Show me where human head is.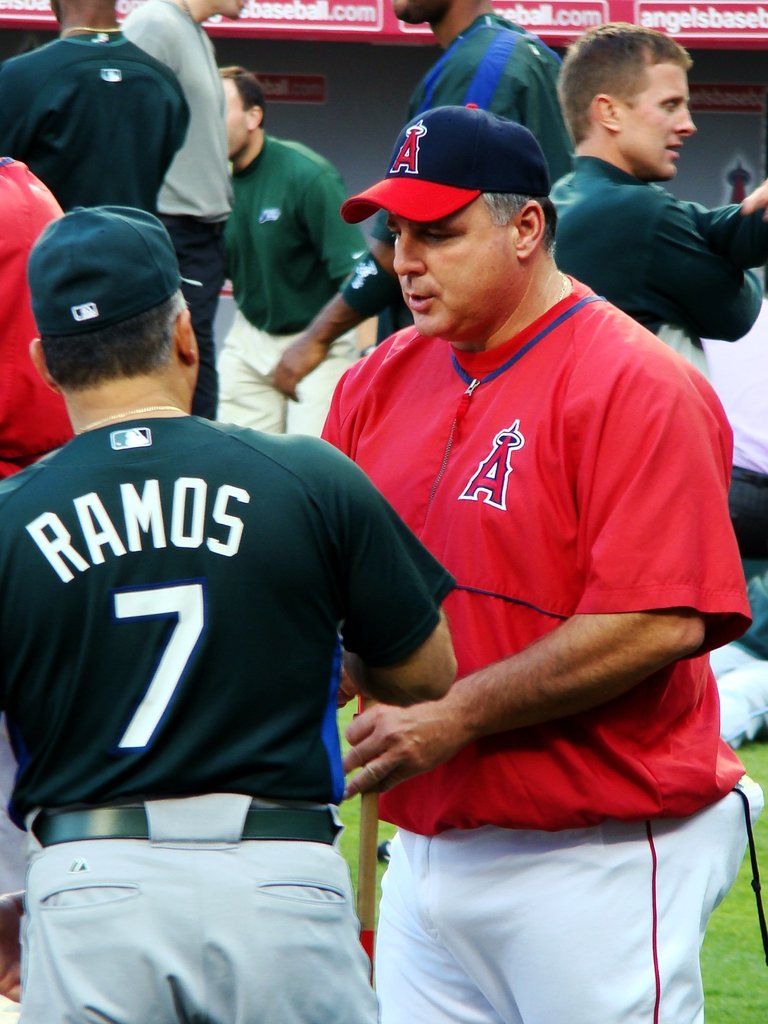
human head is at crop(392, 0, 484, 27).
